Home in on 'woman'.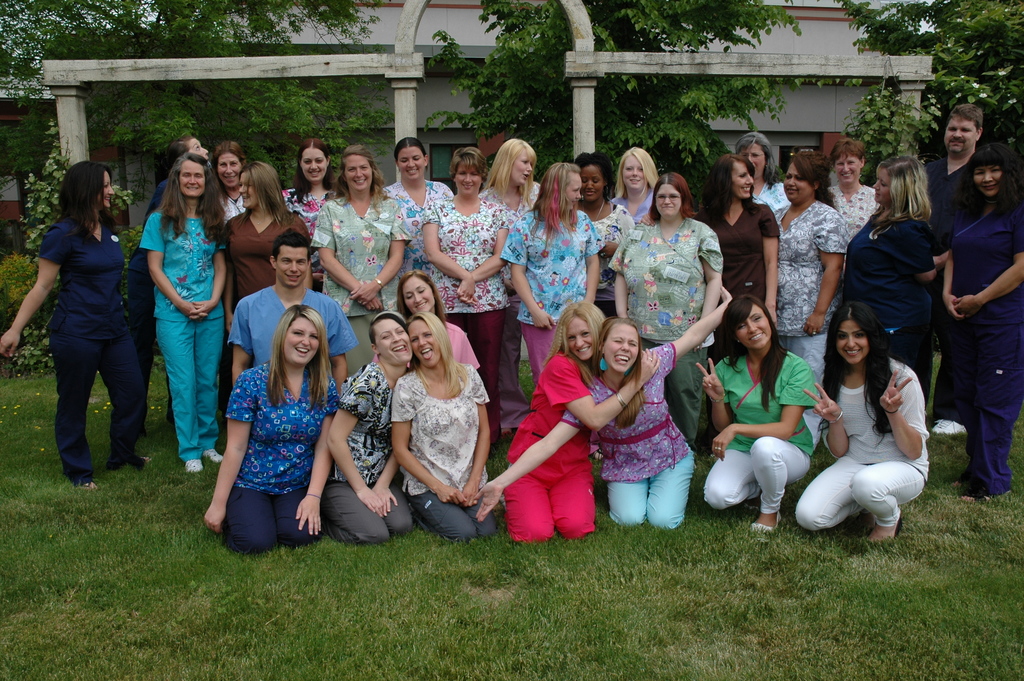
Homed in at (x1=309, y1=145, x2=406, y2=377).
